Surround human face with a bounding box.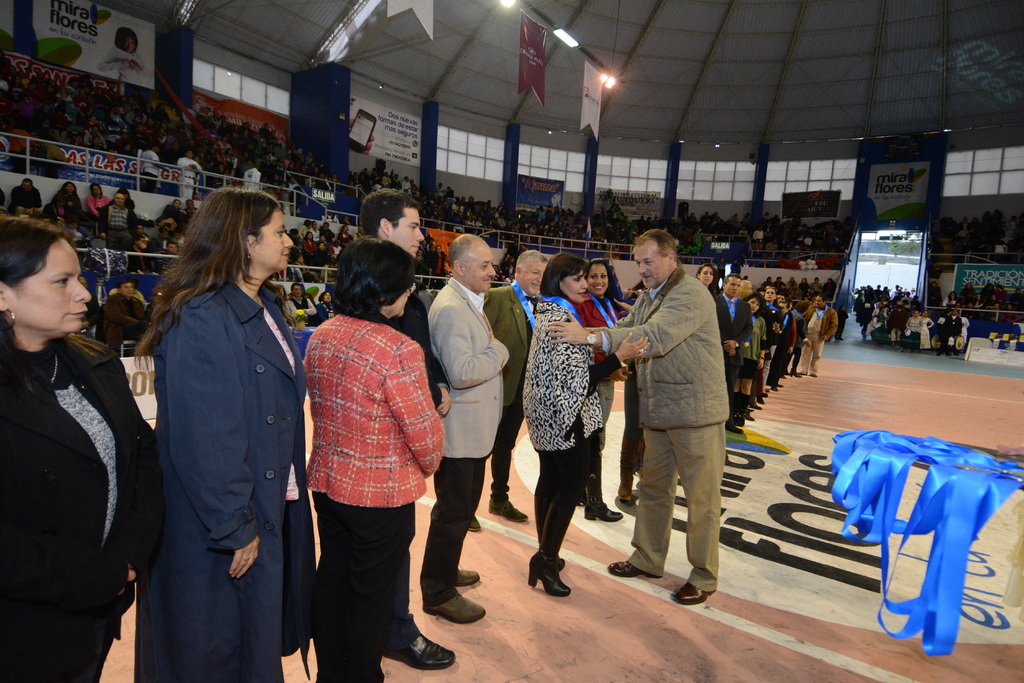
<bbox>519, 262, 540, 295</bbox>.
